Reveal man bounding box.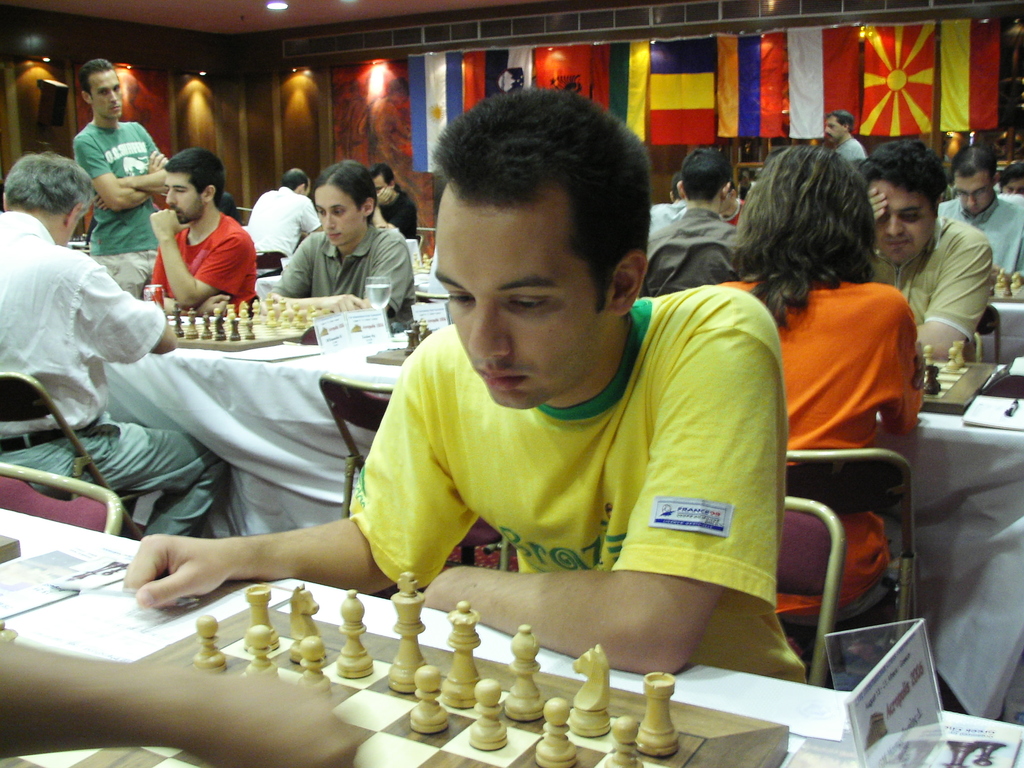
Revealed: BBox(642, 146, 740, 298).
